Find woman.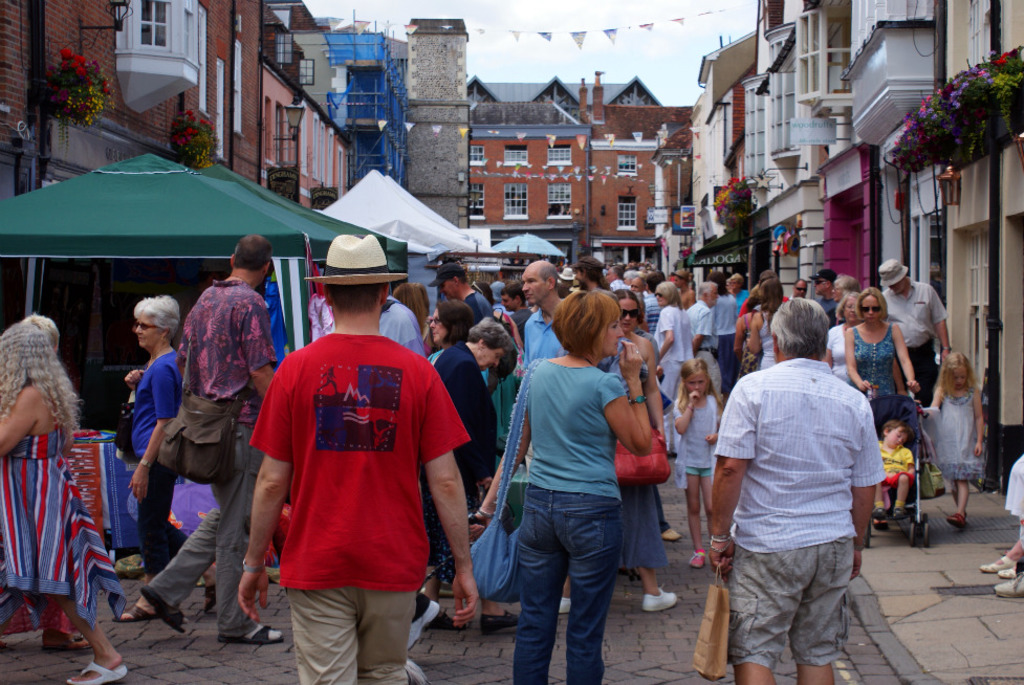
(left=0, top=323, right=133, bottom=684).
